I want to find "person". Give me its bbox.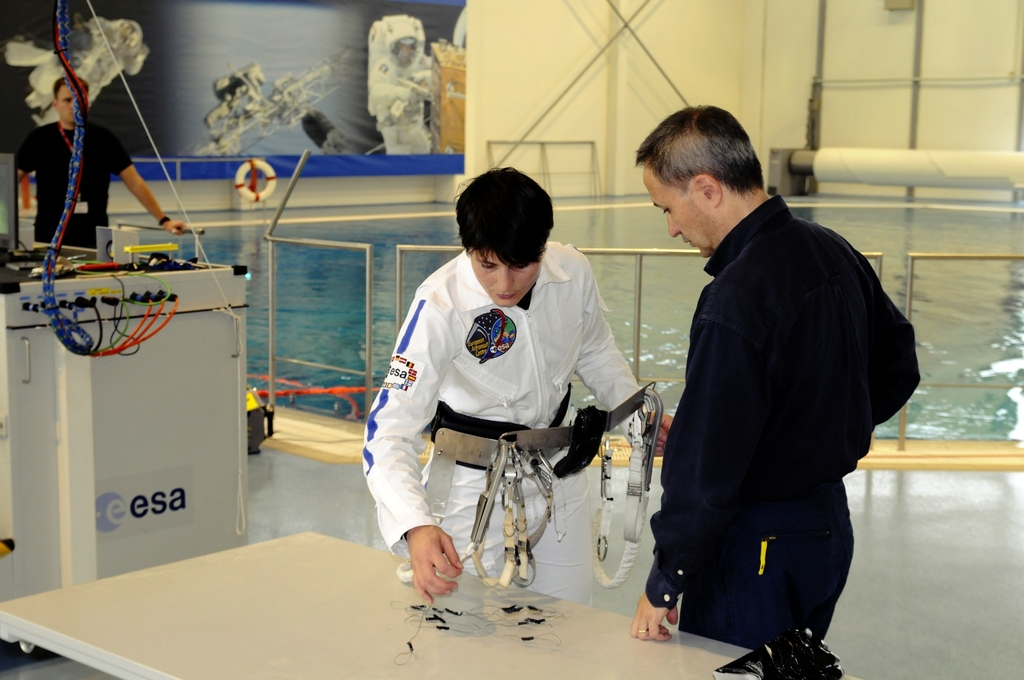
BBox(626, 101, 922, 679).
